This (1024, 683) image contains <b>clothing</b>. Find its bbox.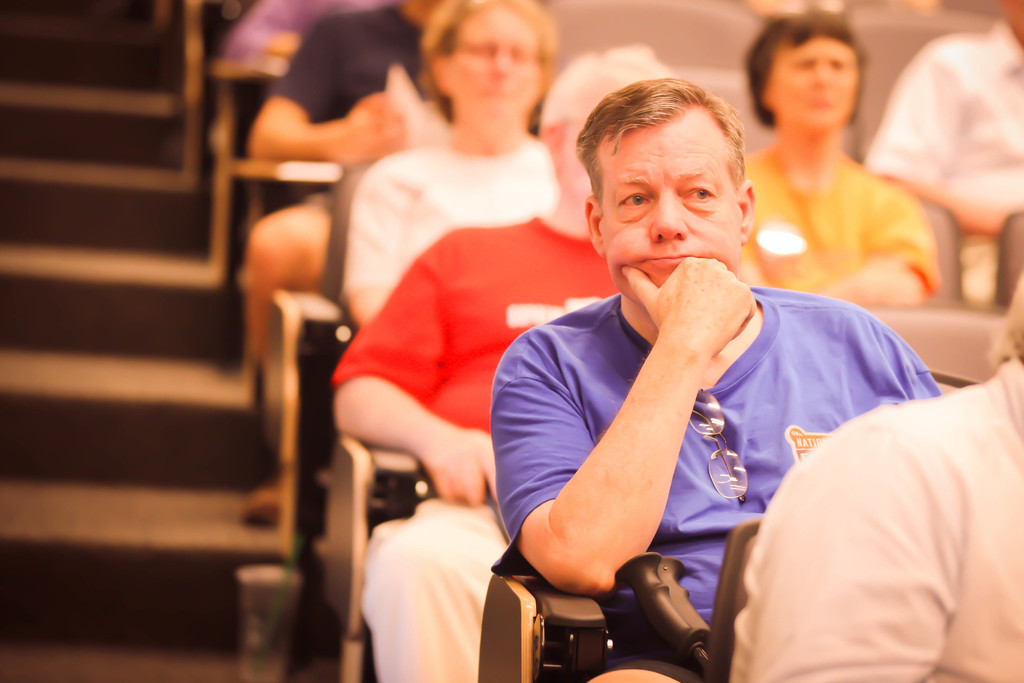
region(486, 286, 941, 649).
